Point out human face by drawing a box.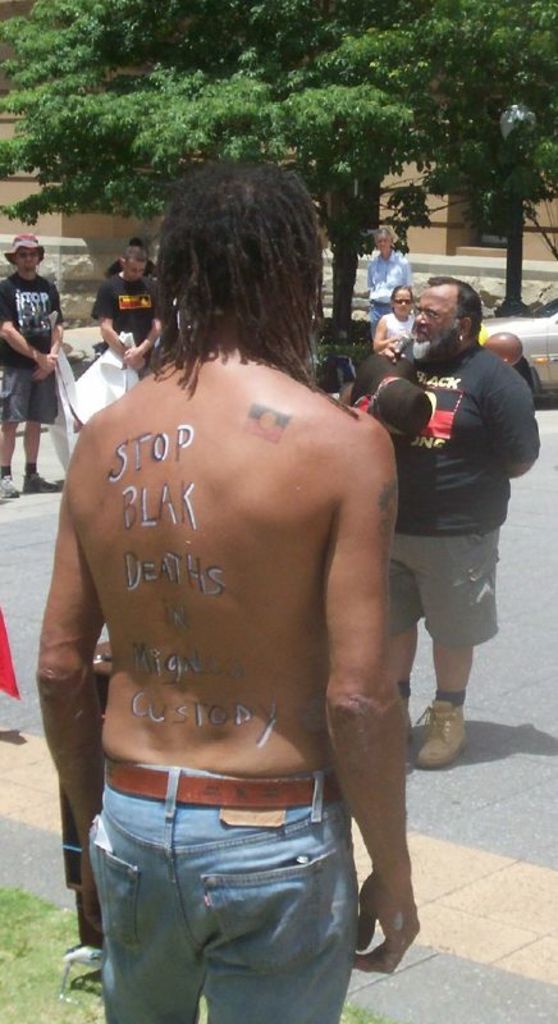
locate(125, 257, 146, 279).
